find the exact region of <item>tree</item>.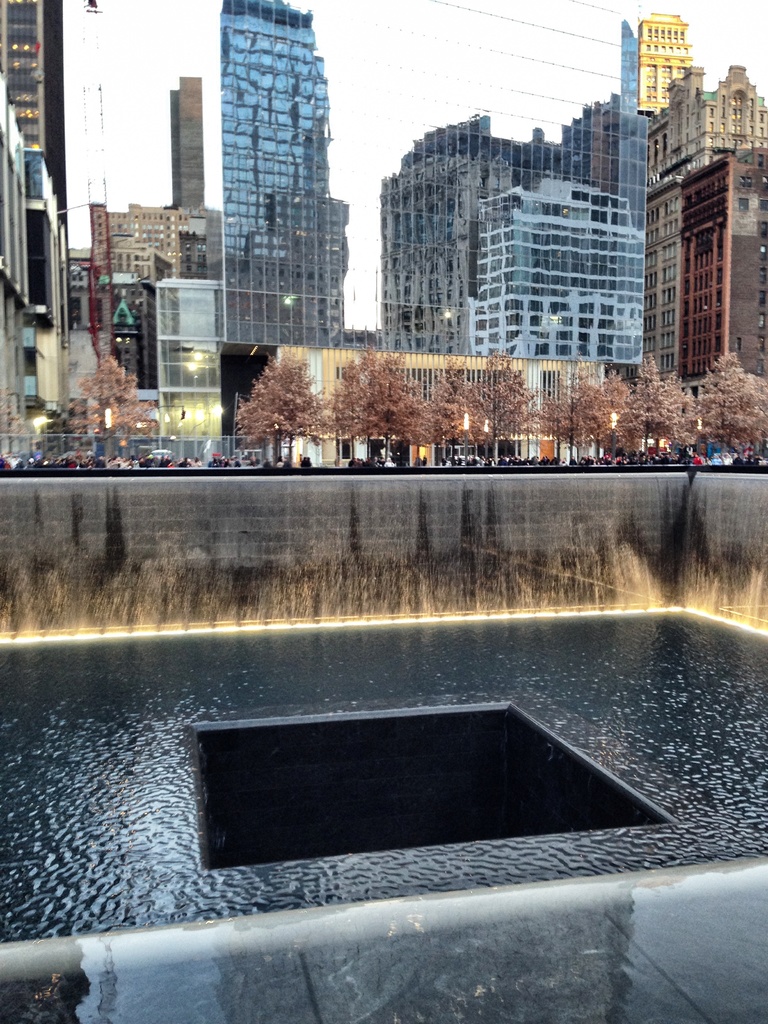
Exact region: rect(627, 346, 691, 461).
